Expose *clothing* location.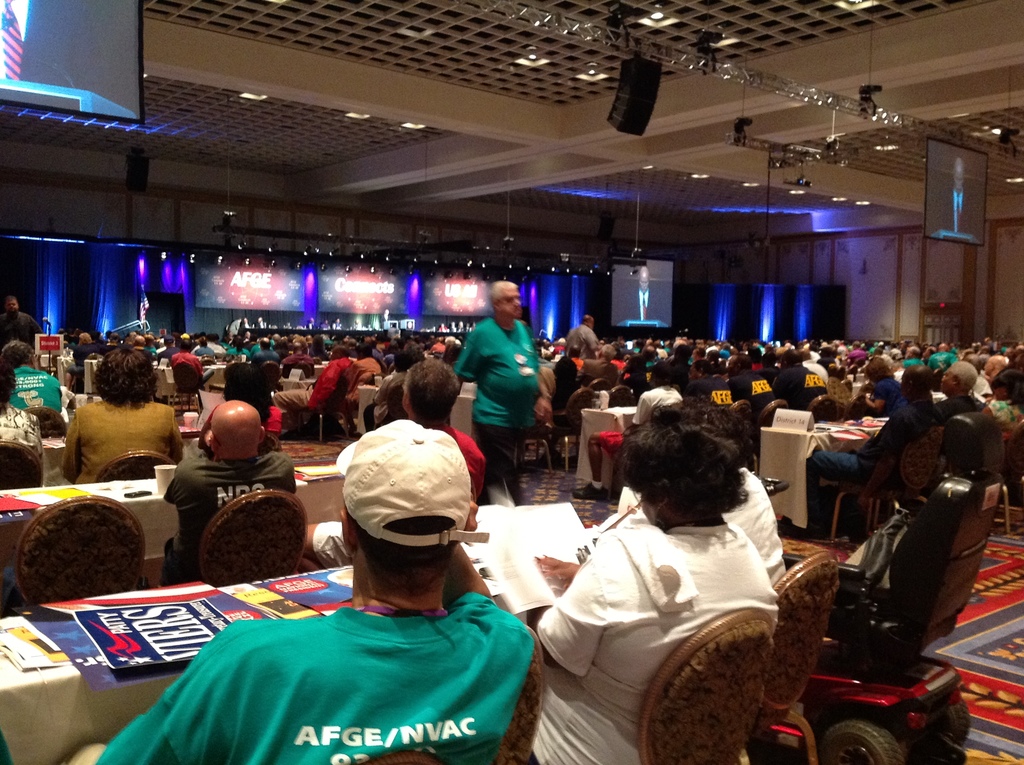
Exposed at region(452, 289, 557, 463).
